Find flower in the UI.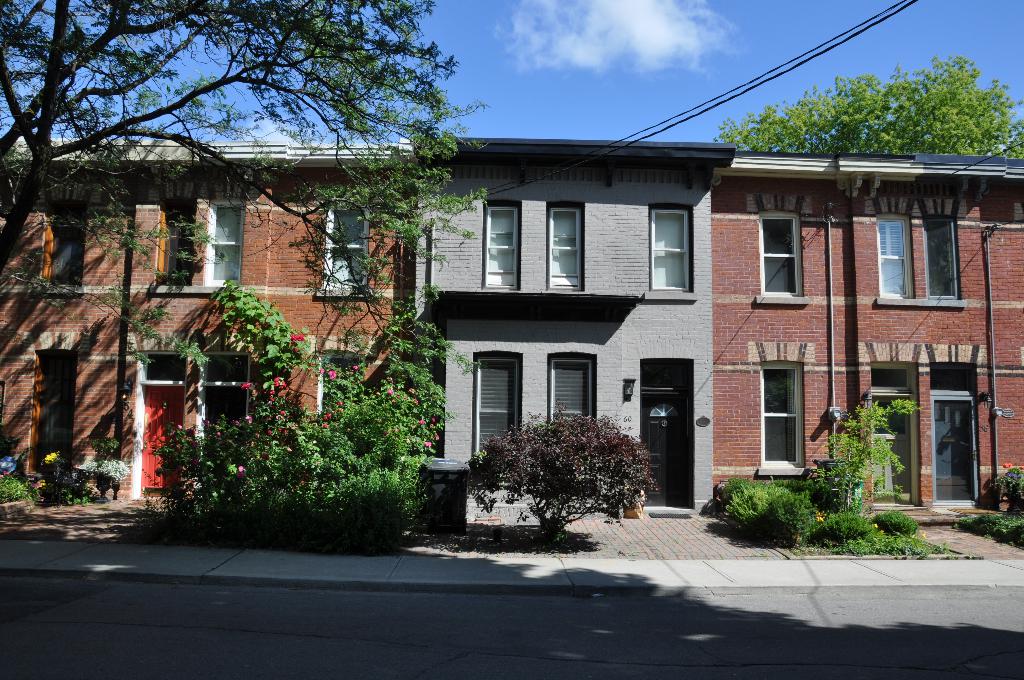
UI element at <box>424,440,433,449</box>.
